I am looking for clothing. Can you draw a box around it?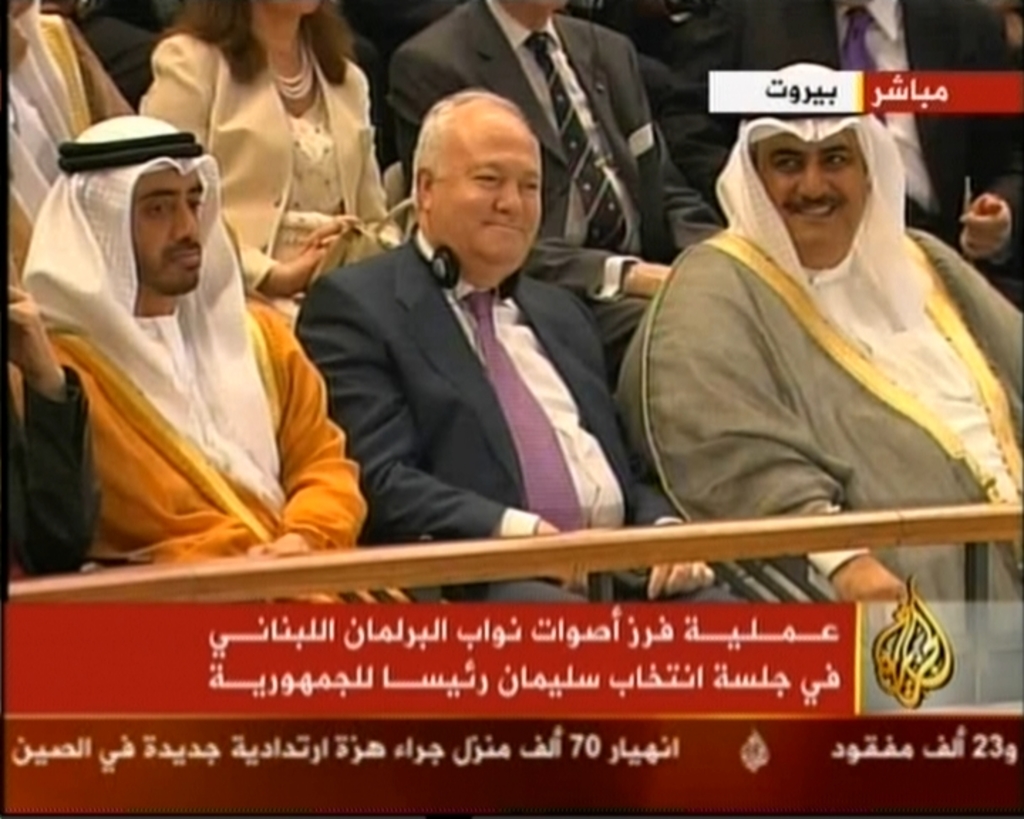
Sure, the bounding box is [x1=388, y1=18, x2=641, y2=250].
